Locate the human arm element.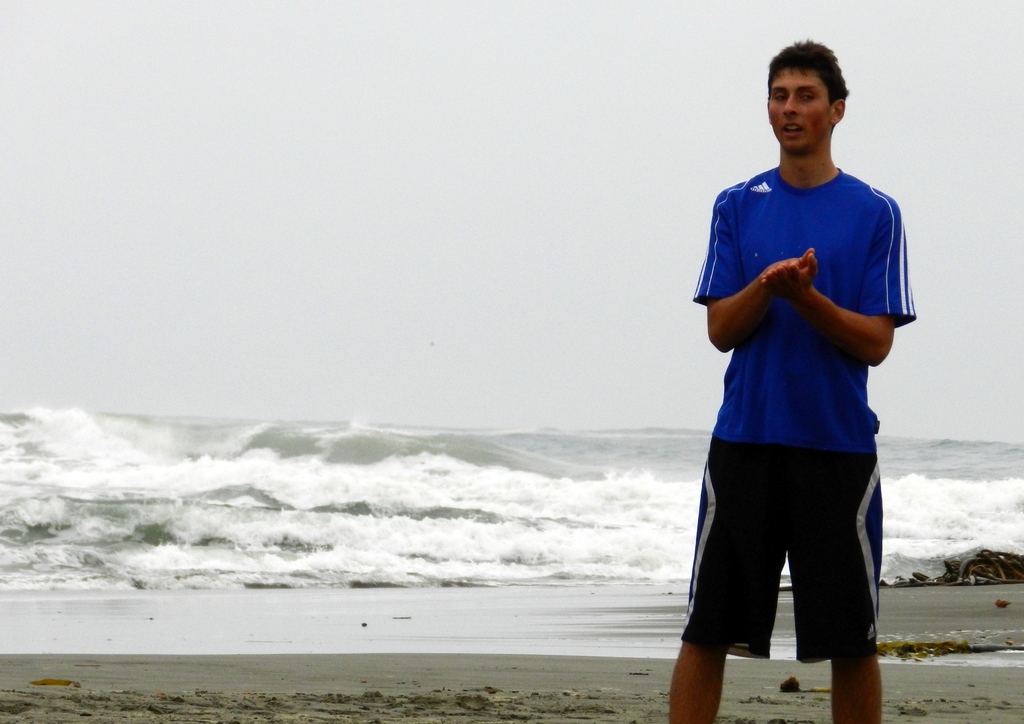
Element bbox: select_region(761, 194, 917, 364).
